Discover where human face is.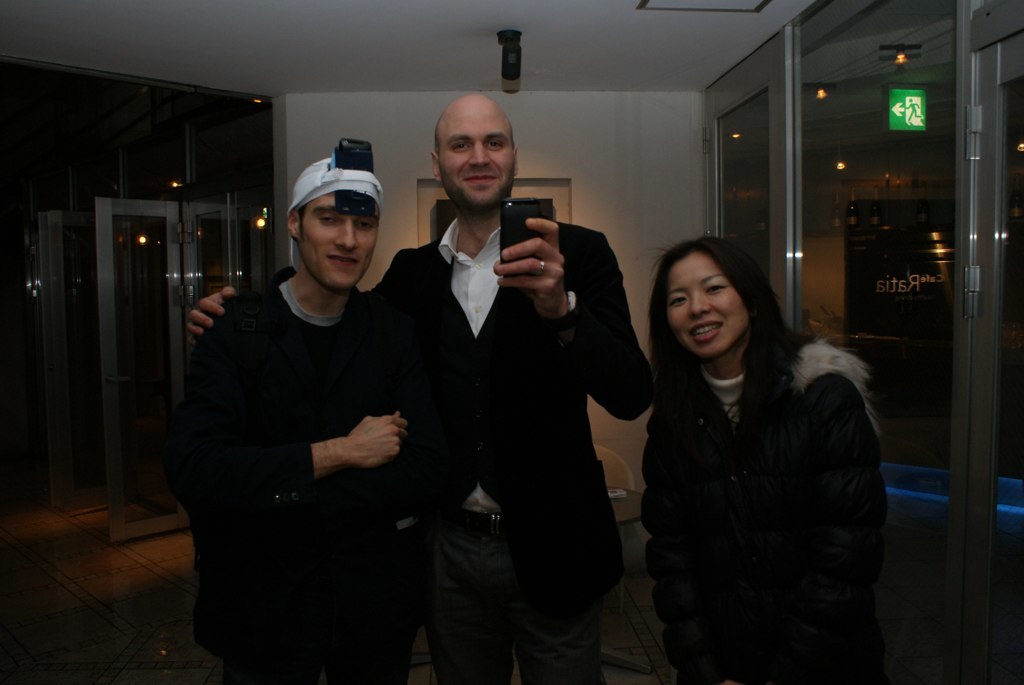
Discovered at select_region(301, 197, 377, 283).
